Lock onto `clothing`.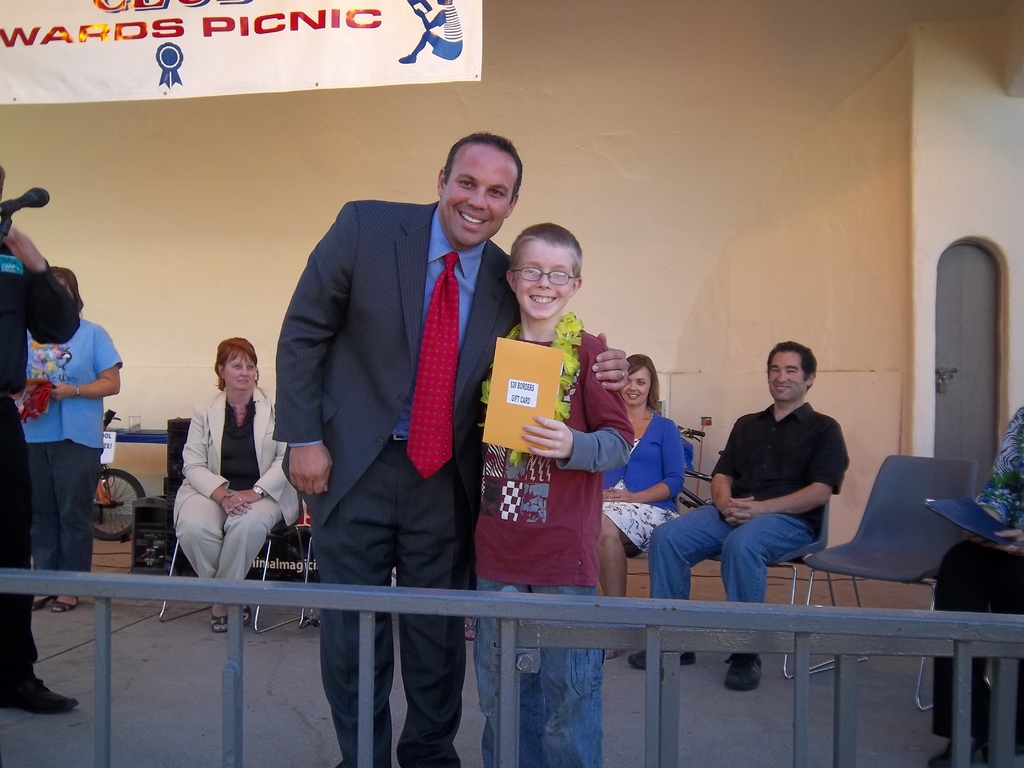
Locked: [left=934, top=532, right=1020, bottom=732].
